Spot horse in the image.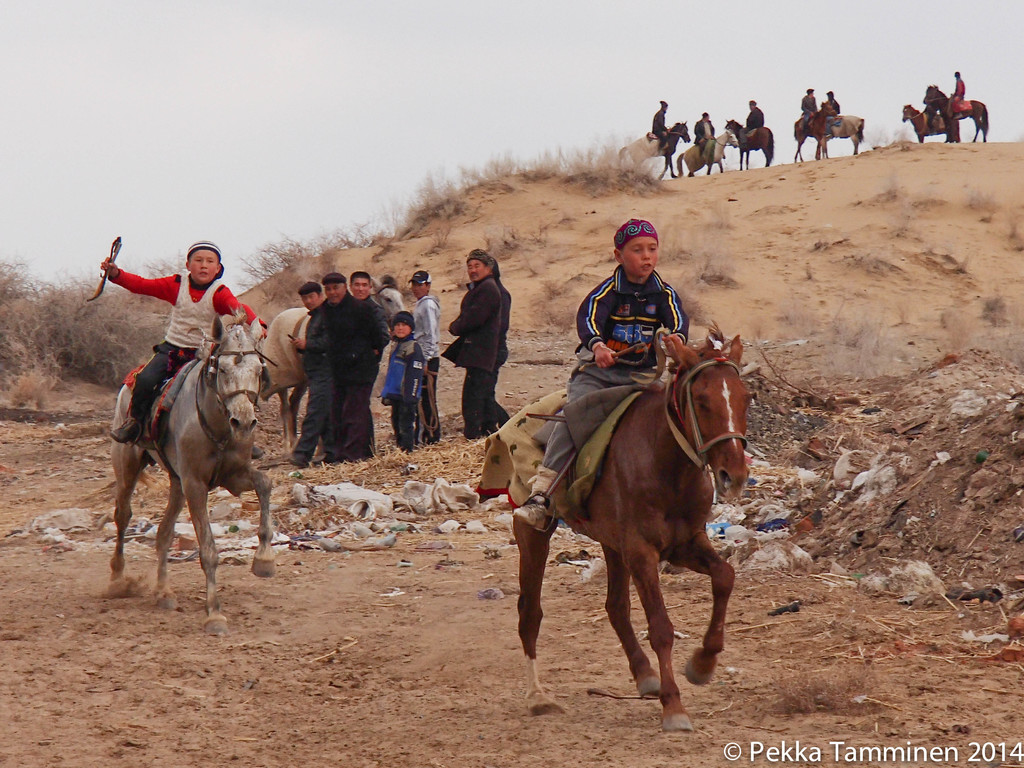
horse found at 924, 83, 988, 145.
